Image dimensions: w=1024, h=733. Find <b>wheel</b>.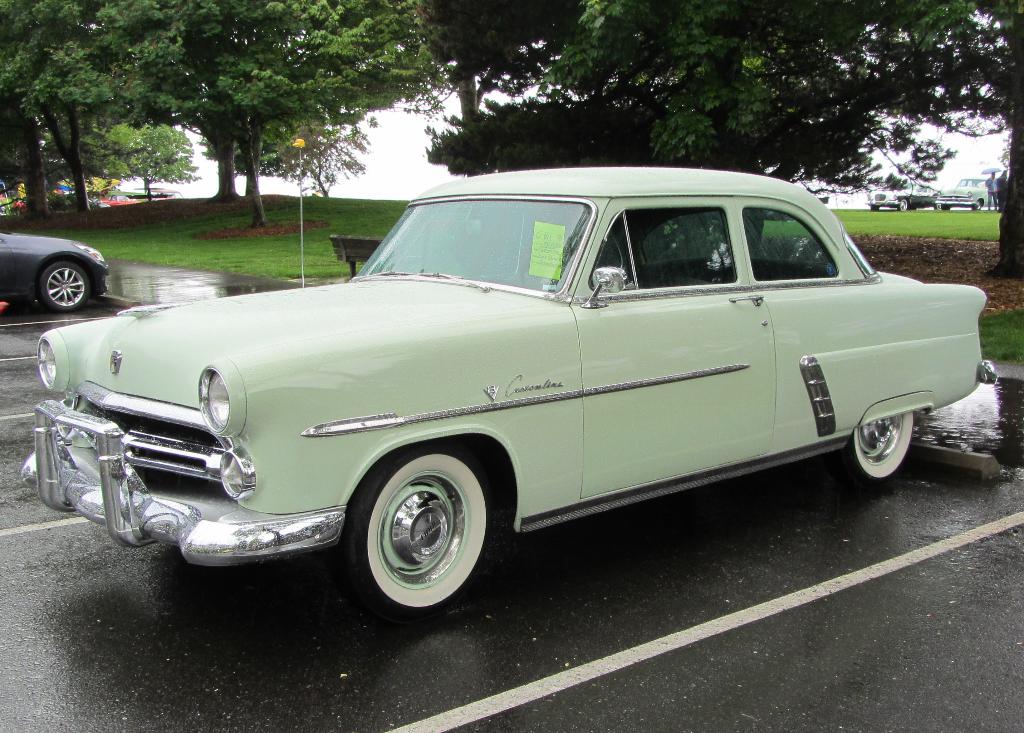
899 198 908 210.
